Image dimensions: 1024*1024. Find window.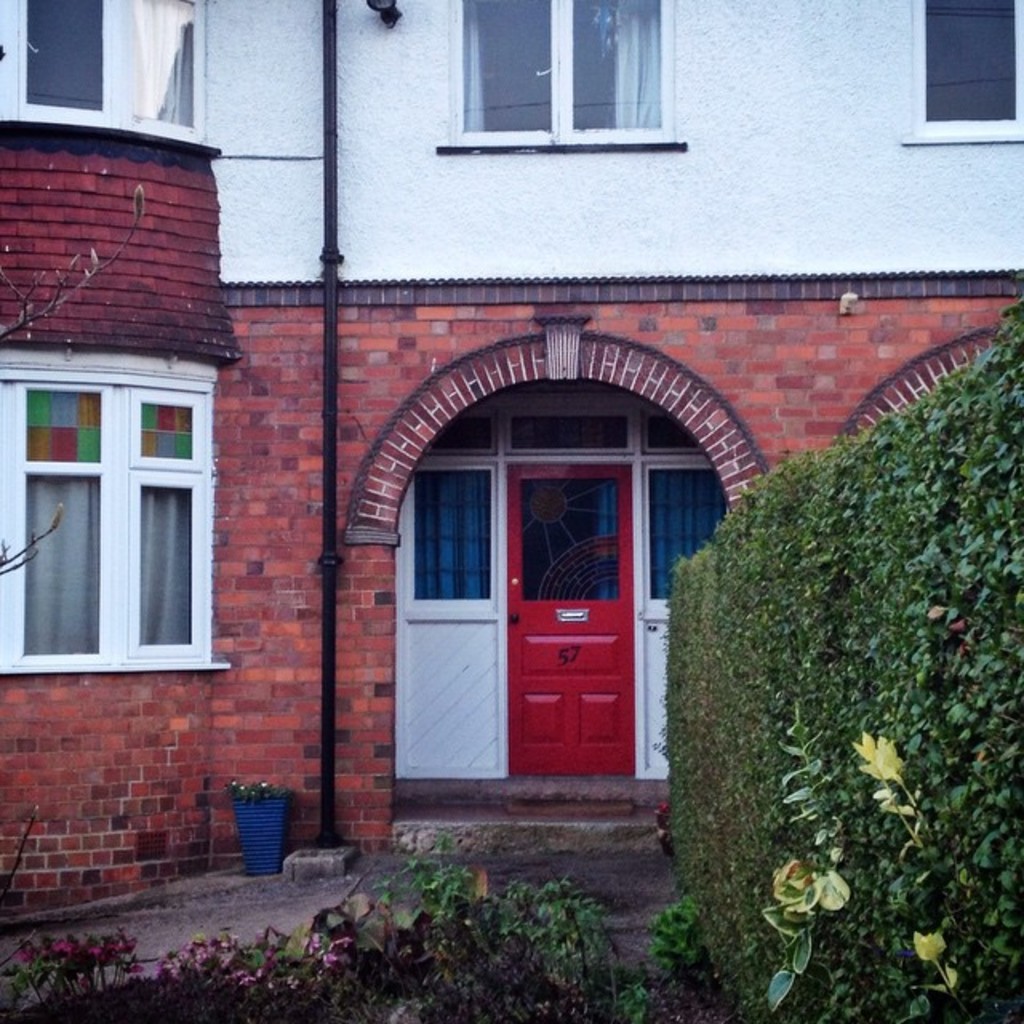
0,0,214,149.
